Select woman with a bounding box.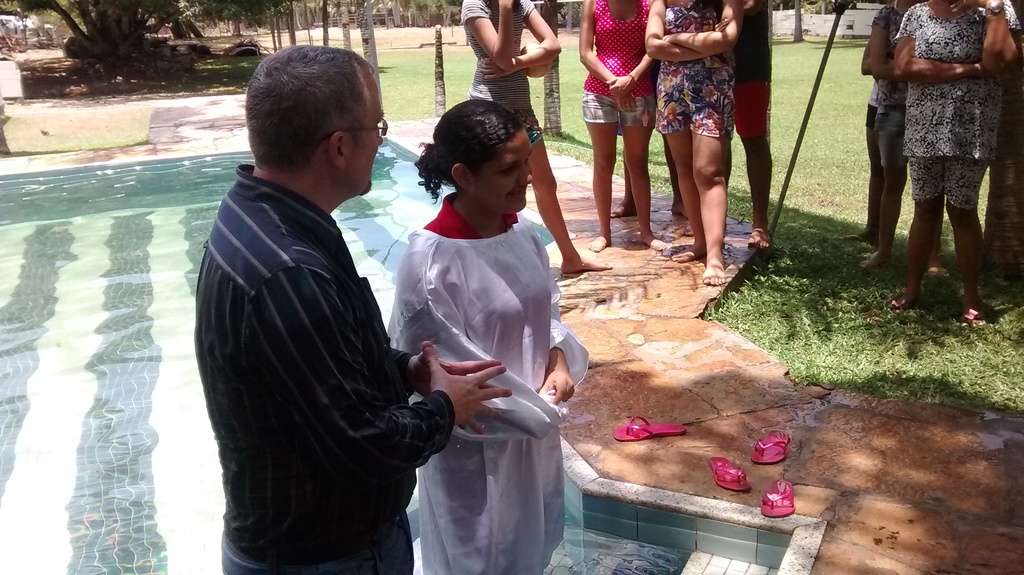
pyautogui.locateOnScreen(389, 64, 579, 574).
